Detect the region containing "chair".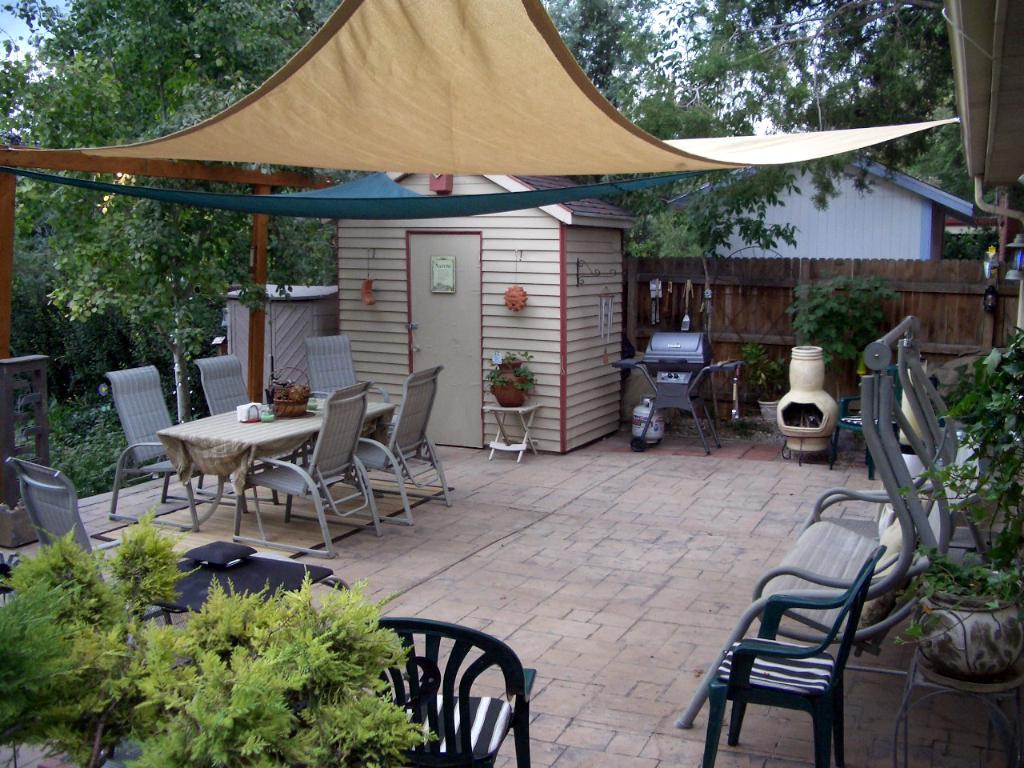
<box>6,454,189,640</box>.
